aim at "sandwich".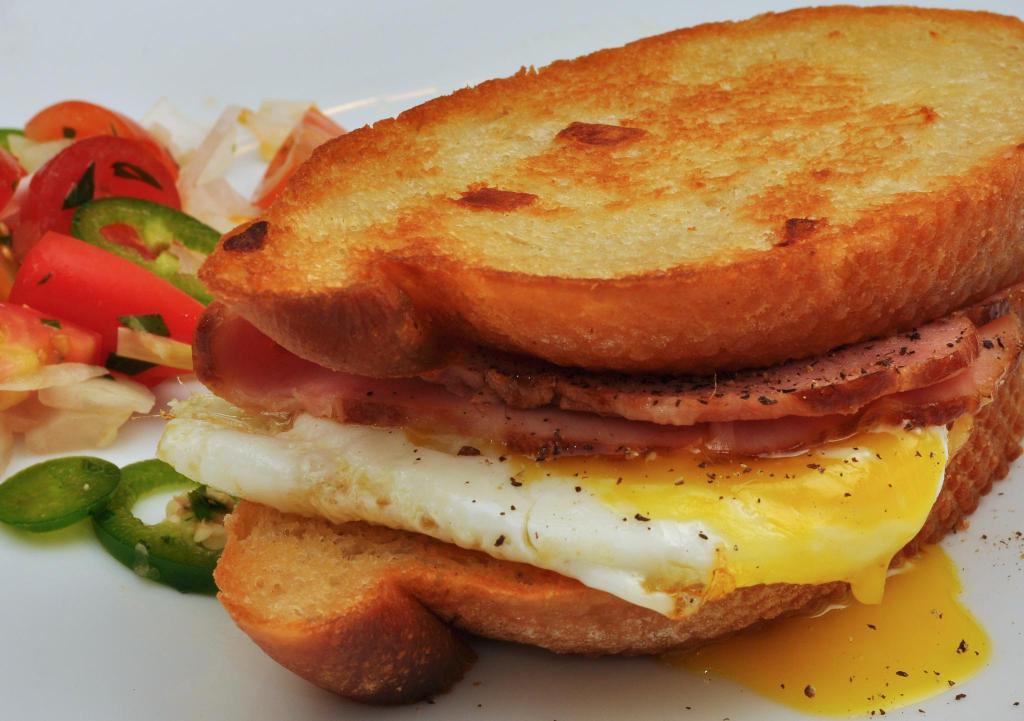
Aimed at bbox=(154, 4, 1023, 711).
